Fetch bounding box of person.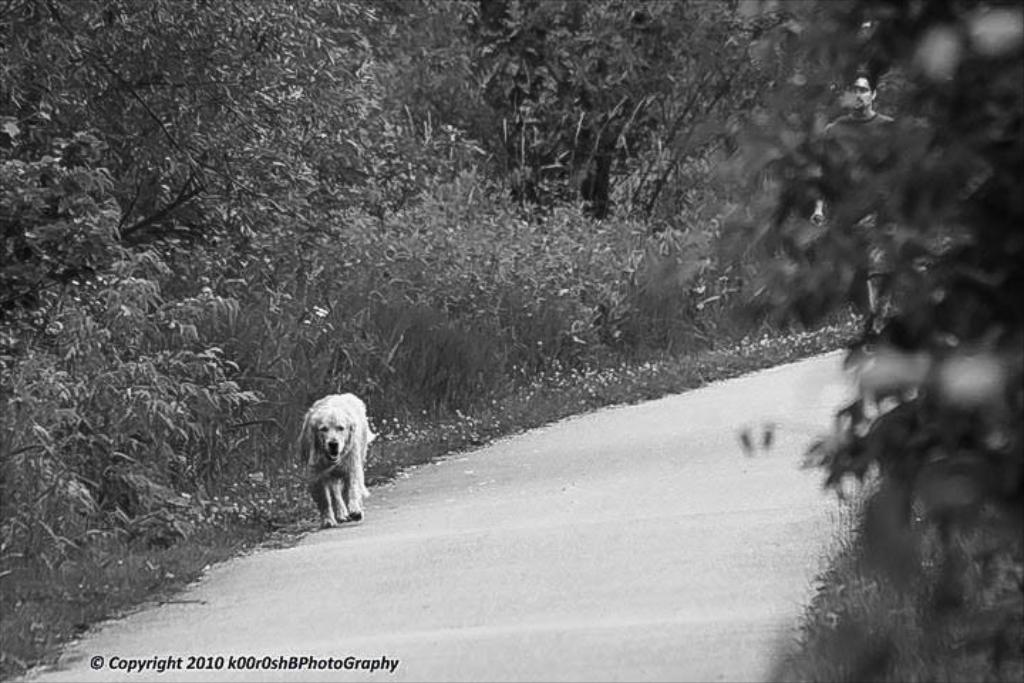
Bbox: 811 71 907 354.
